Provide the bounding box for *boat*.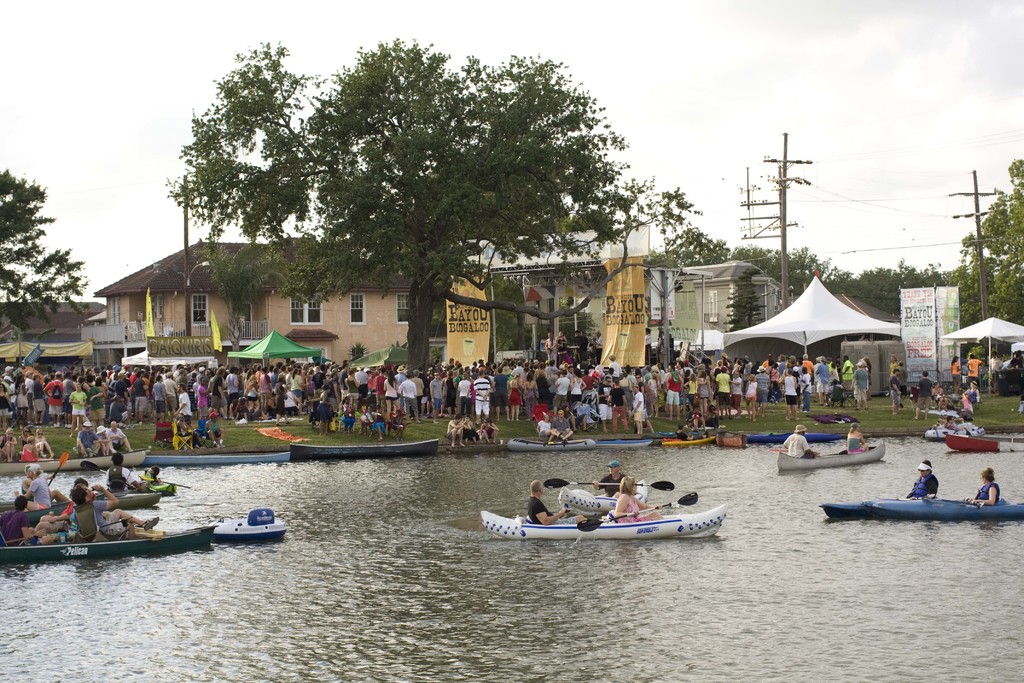
[98, 489, 163, 509].
